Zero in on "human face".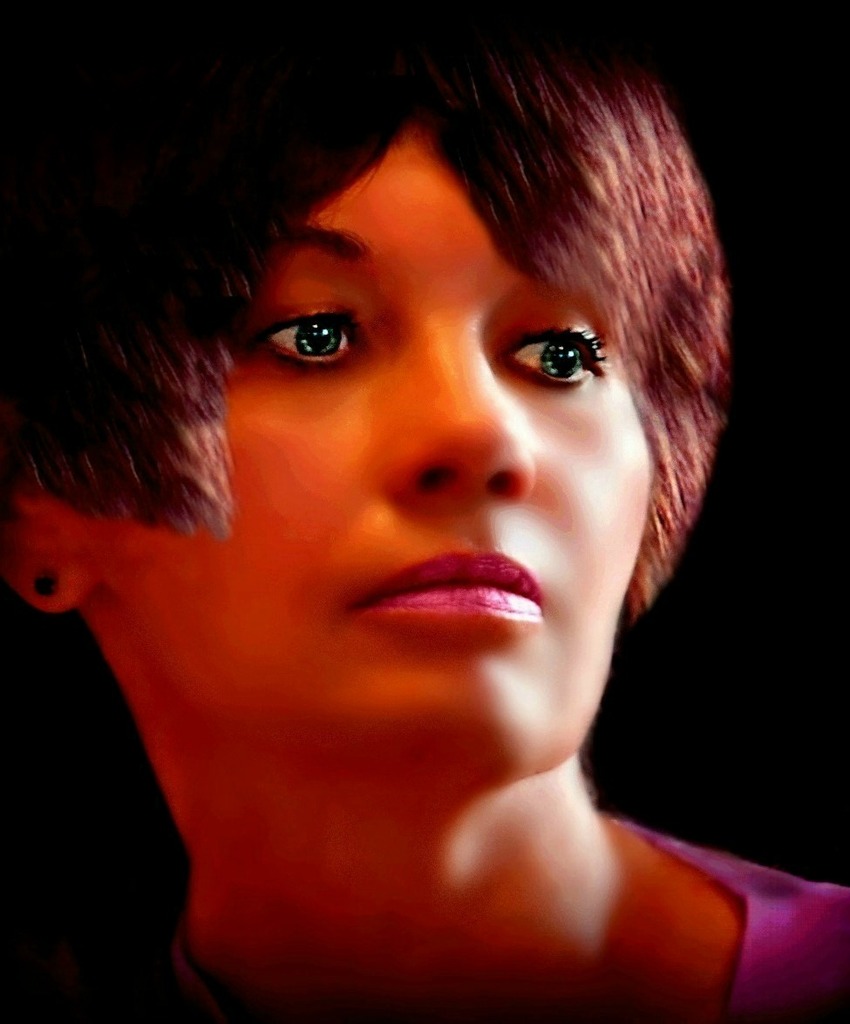
Zeroed in: BBox(74, 99, 659, 747).
